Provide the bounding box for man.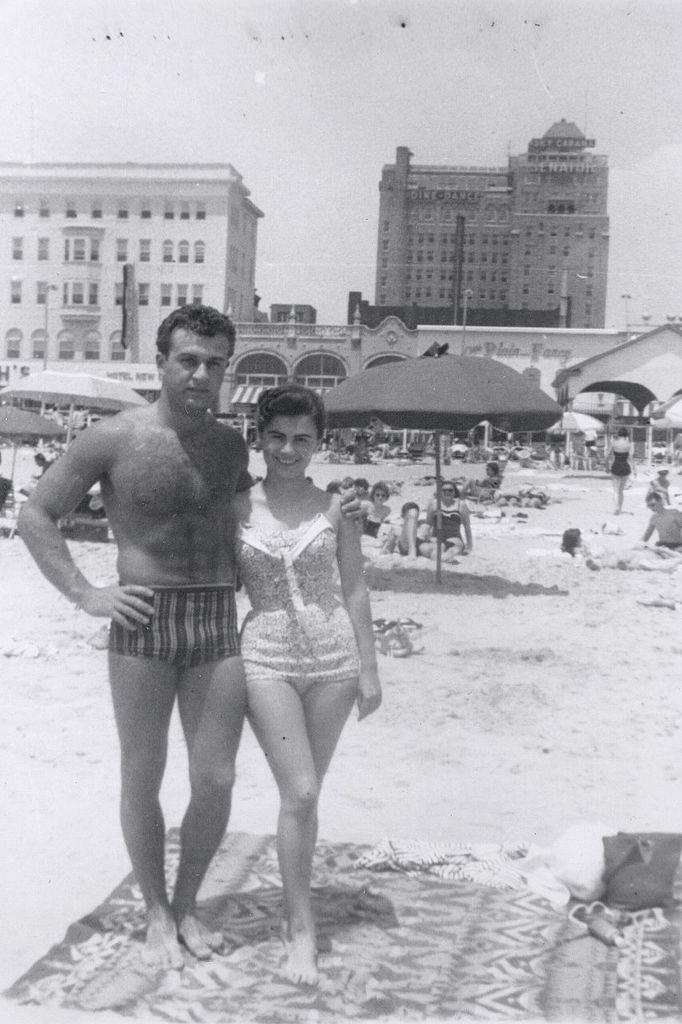
642/490/681/552.
